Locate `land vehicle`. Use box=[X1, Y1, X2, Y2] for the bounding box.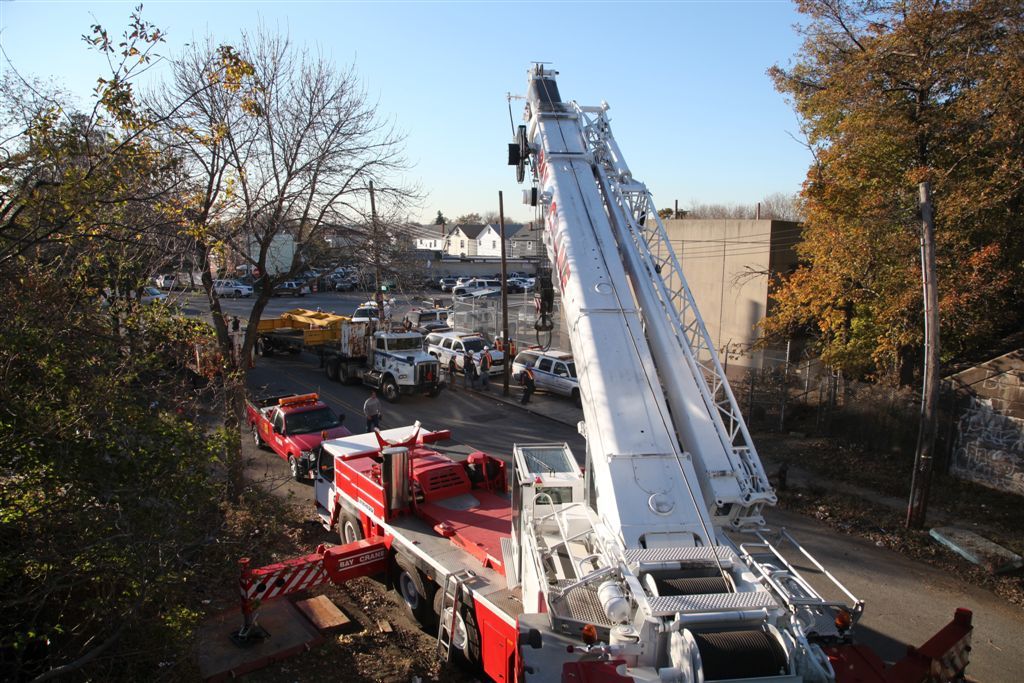
box=[162, 275, 179, 283].
